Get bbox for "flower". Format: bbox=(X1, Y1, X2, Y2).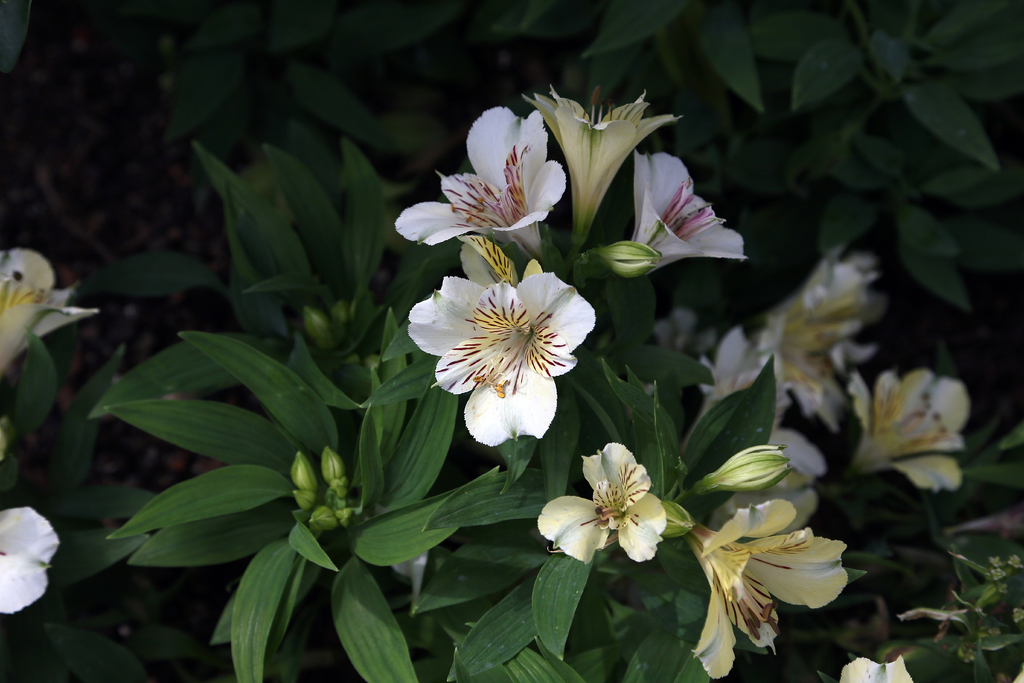
bbox=(406, 247, 598, 449).
